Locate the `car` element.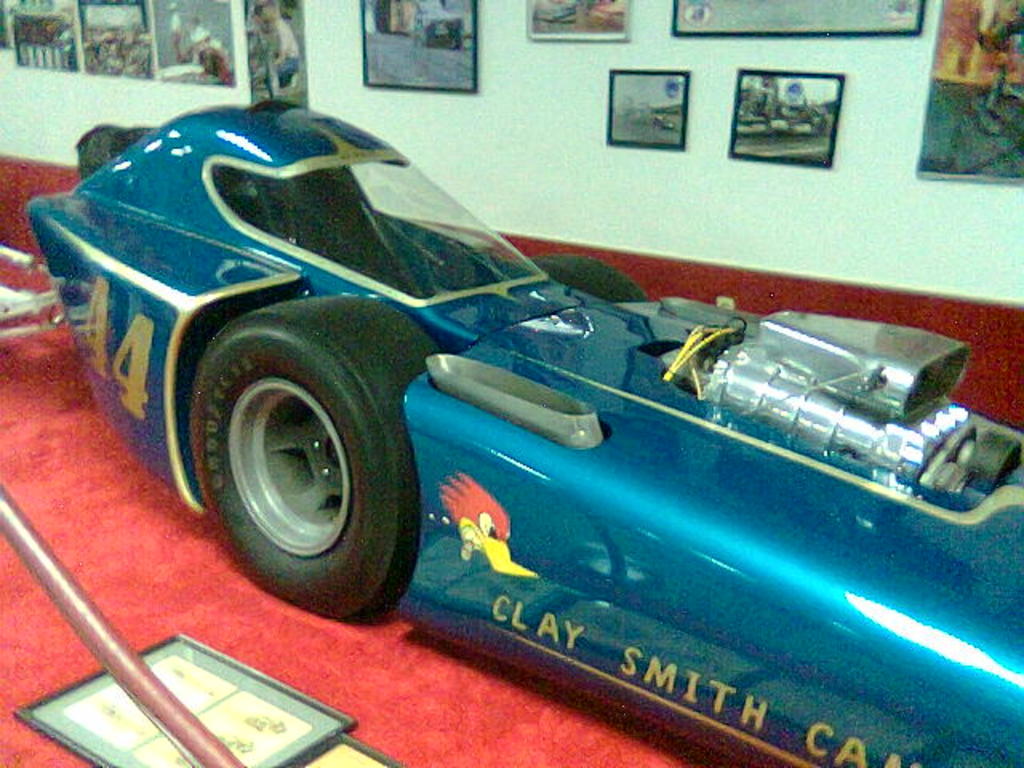
Element bbox: 27, 98, 1022, 766.
